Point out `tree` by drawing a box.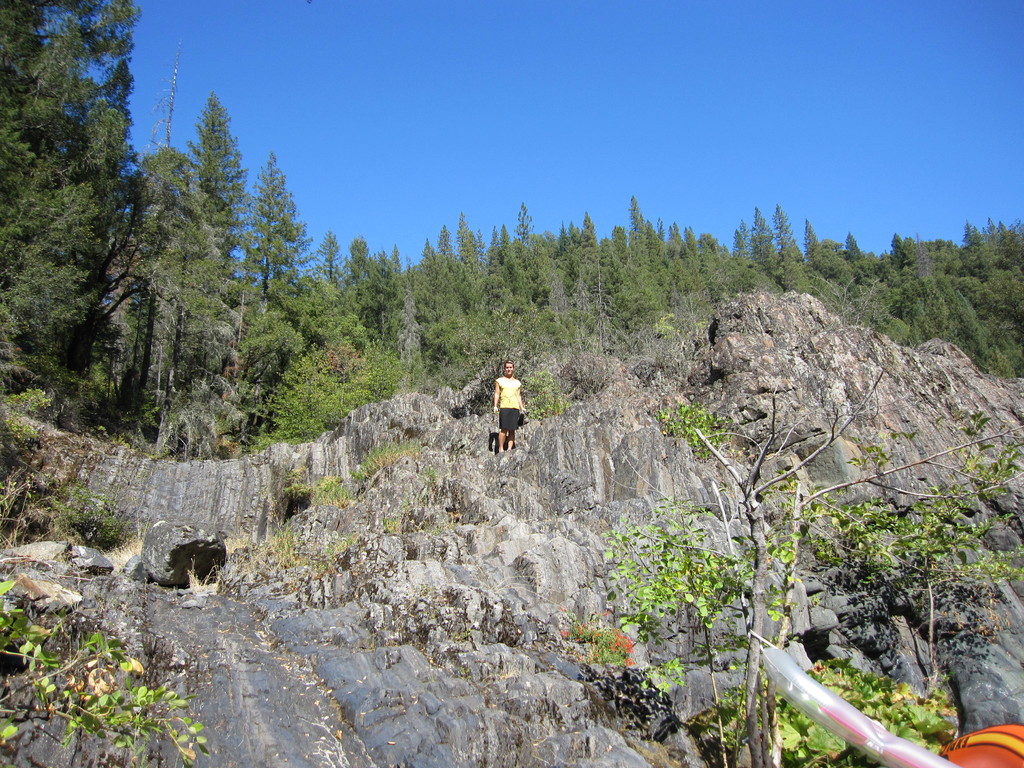
(531,371,1023,767).
